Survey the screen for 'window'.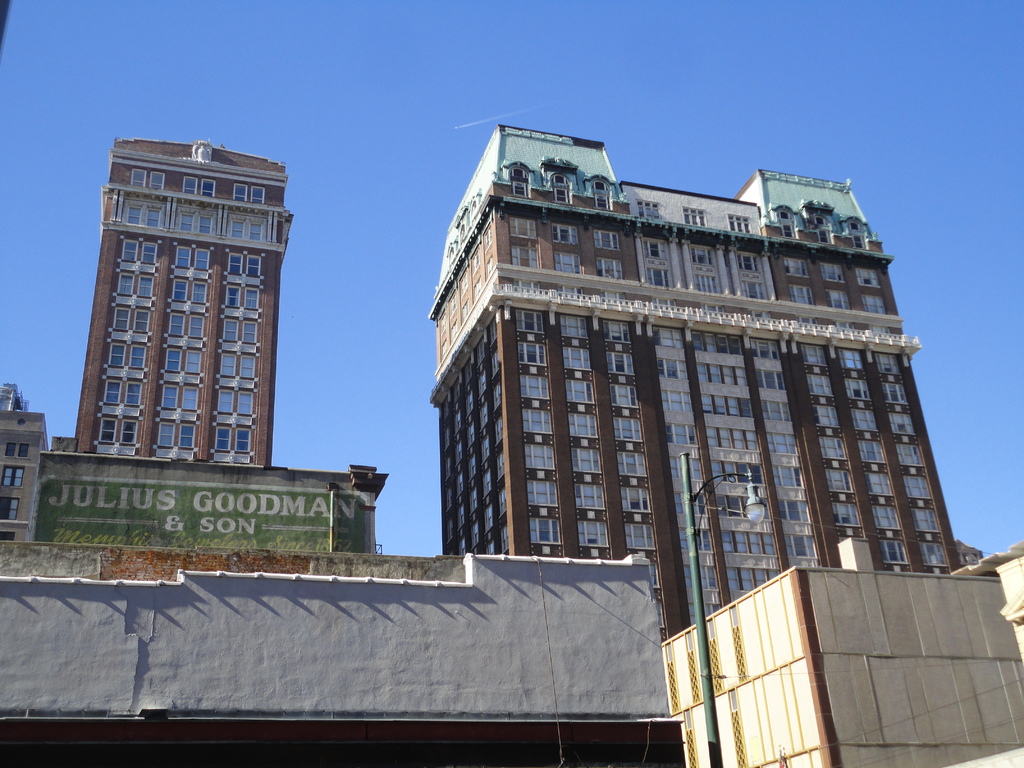
Survey found: [231, 182, 266, 207].
